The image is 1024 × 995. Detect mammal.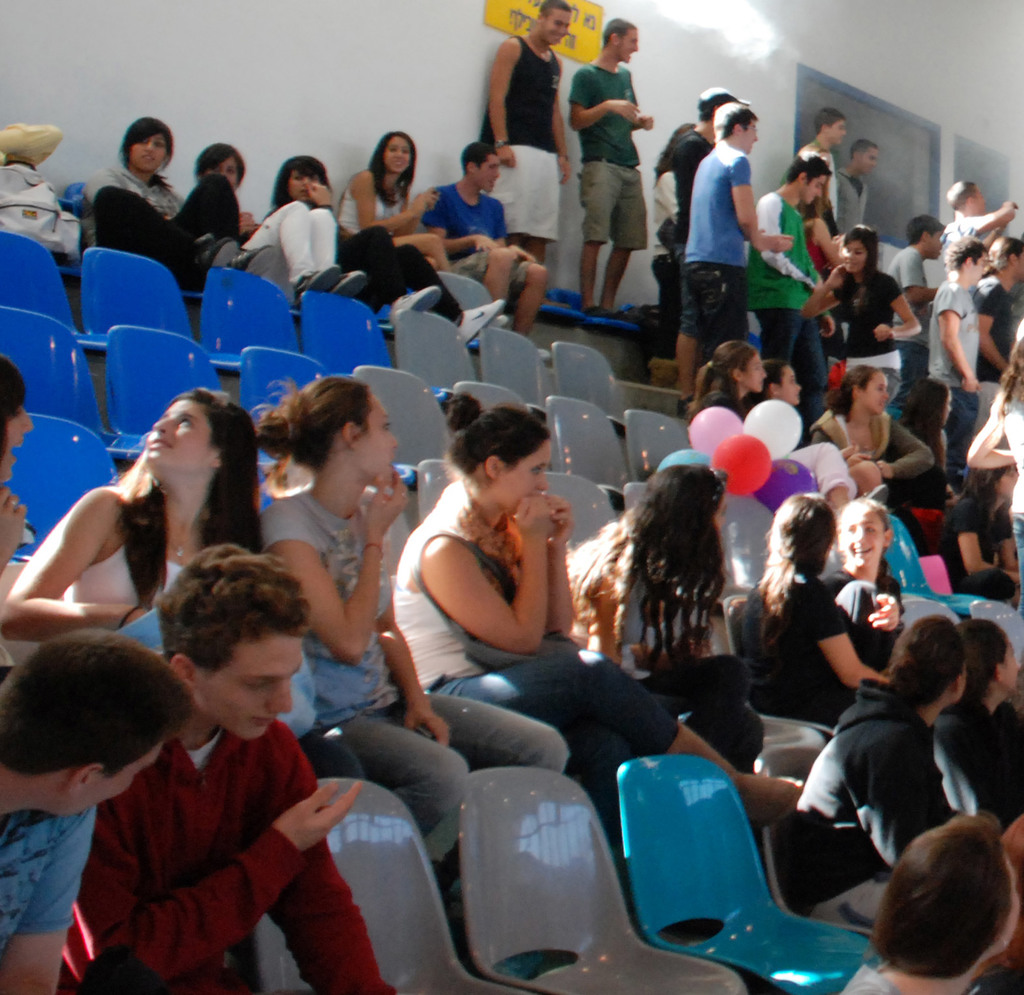
Detection: (left=249, top=368, right=572, bottom=908).
